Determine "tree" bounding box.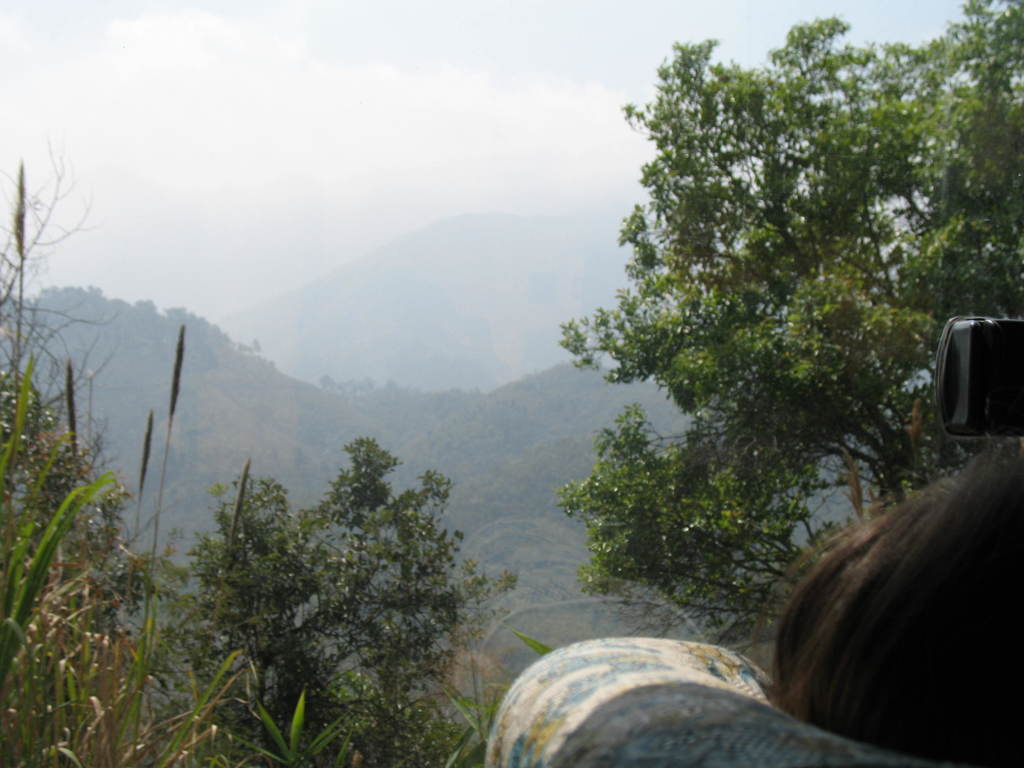
Determined: left=0, top=362, right=159, bottom=646.
